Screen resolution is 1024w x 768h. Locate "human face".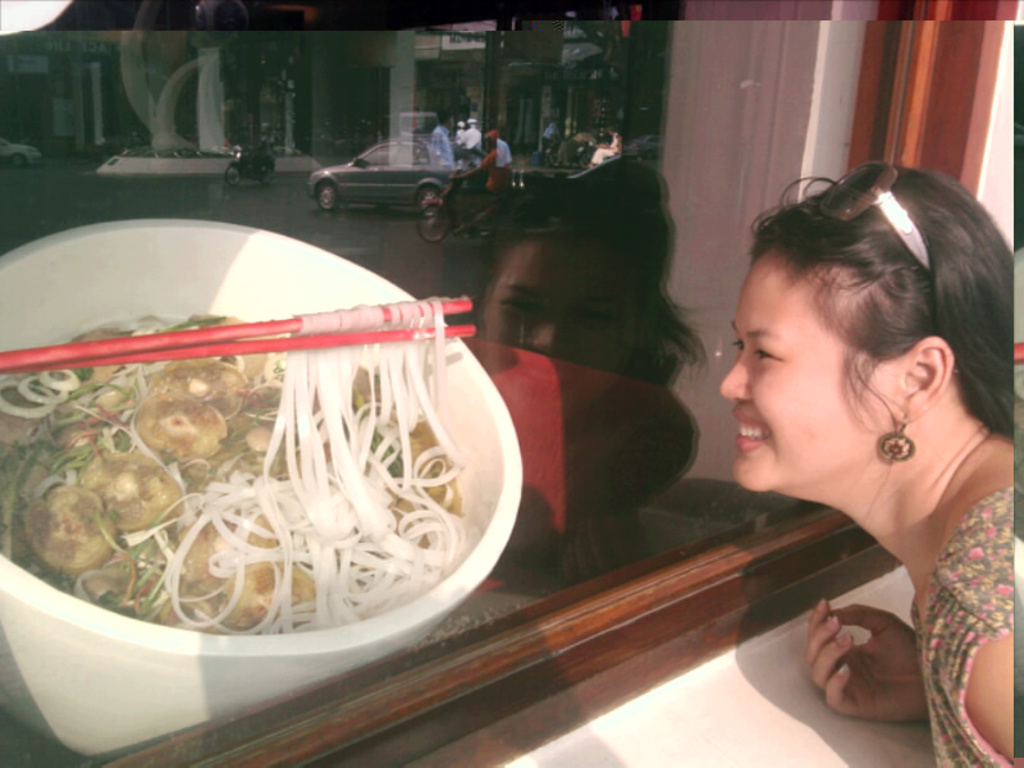
bbox=[479, 234, 630, 375].
